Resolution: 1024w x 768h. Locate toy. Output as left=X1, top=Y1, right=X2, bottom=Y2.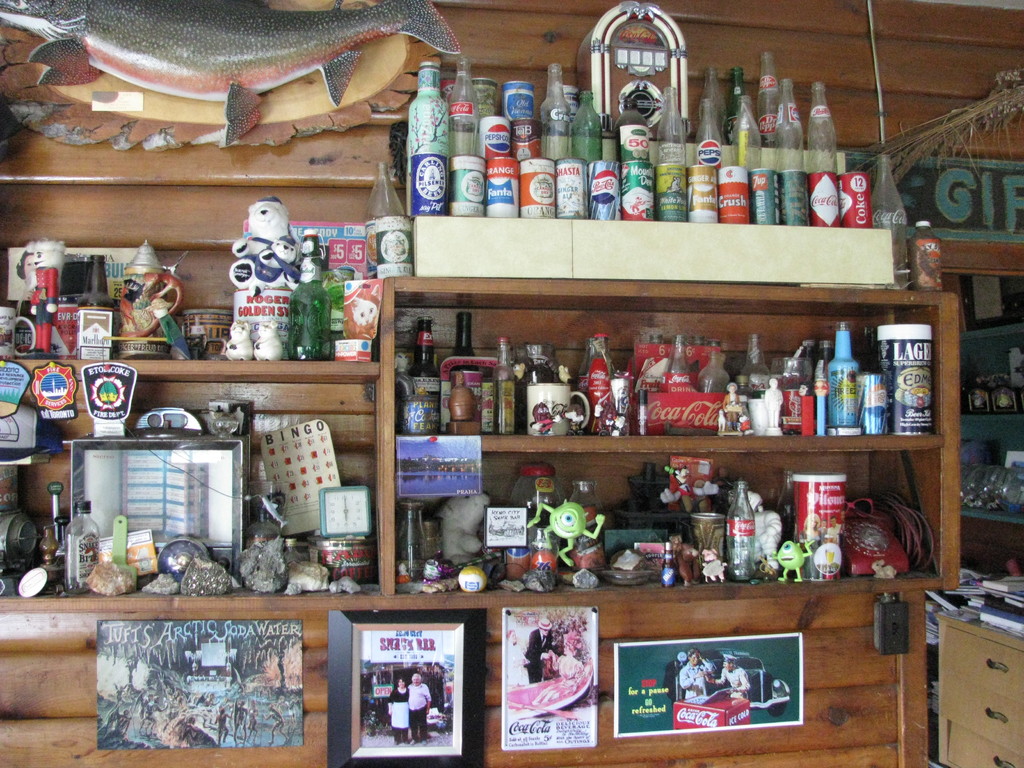
left=524, top=500, right=602, bottom=565.
